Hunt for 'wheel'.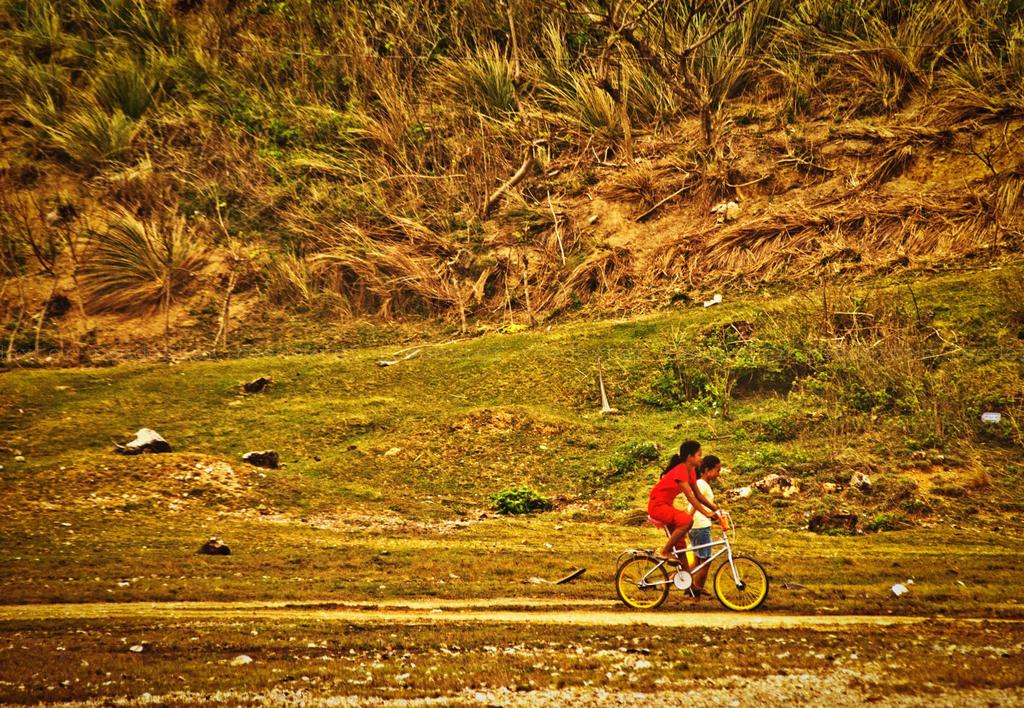
Hunted down at rect(719, 550, 770, 621).
